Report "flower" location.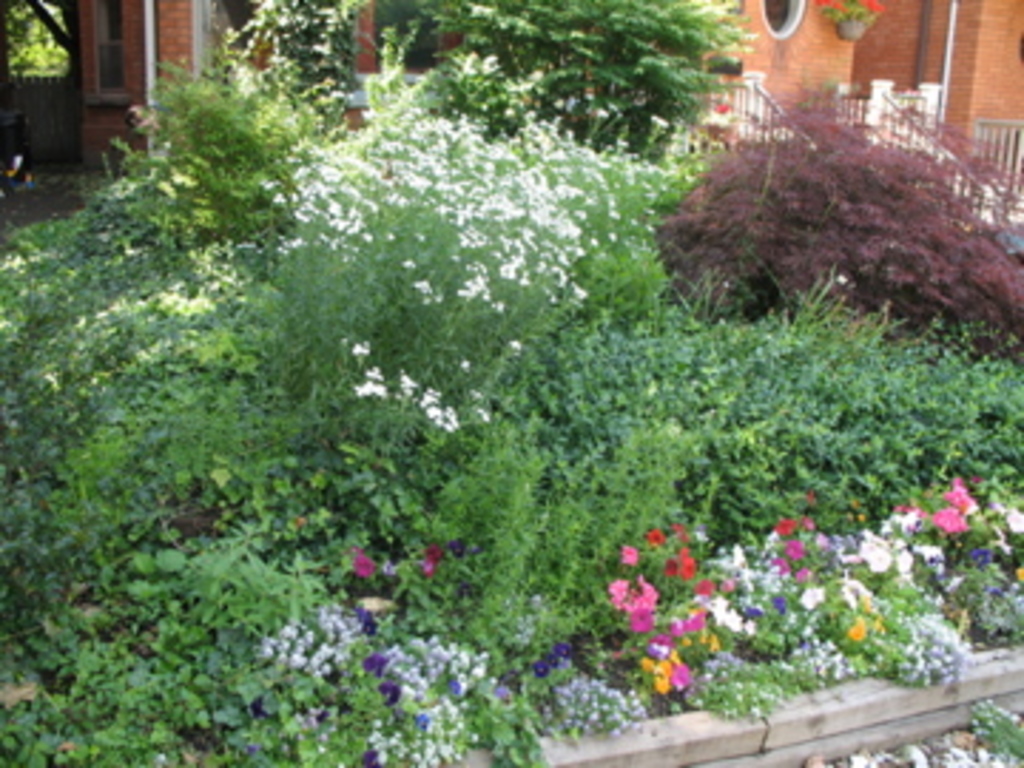
Report: {"left": 833, "top": 273, "right": 850, "bottom": 287}.
